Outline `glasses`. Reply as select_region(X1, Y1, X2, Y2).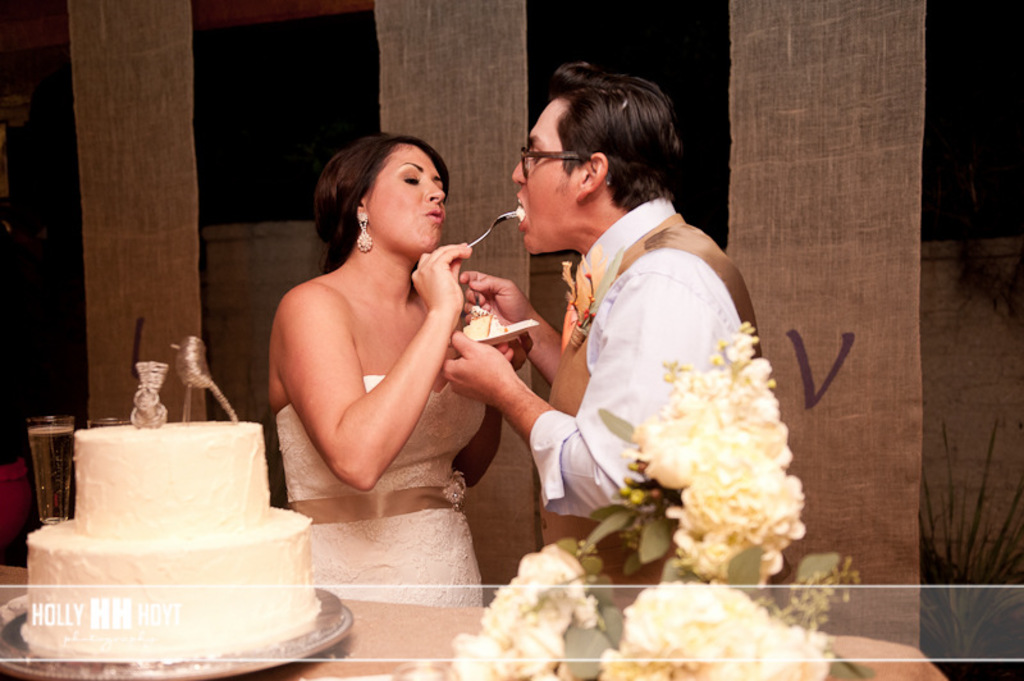
select_region(498, 134, 608, 192).
